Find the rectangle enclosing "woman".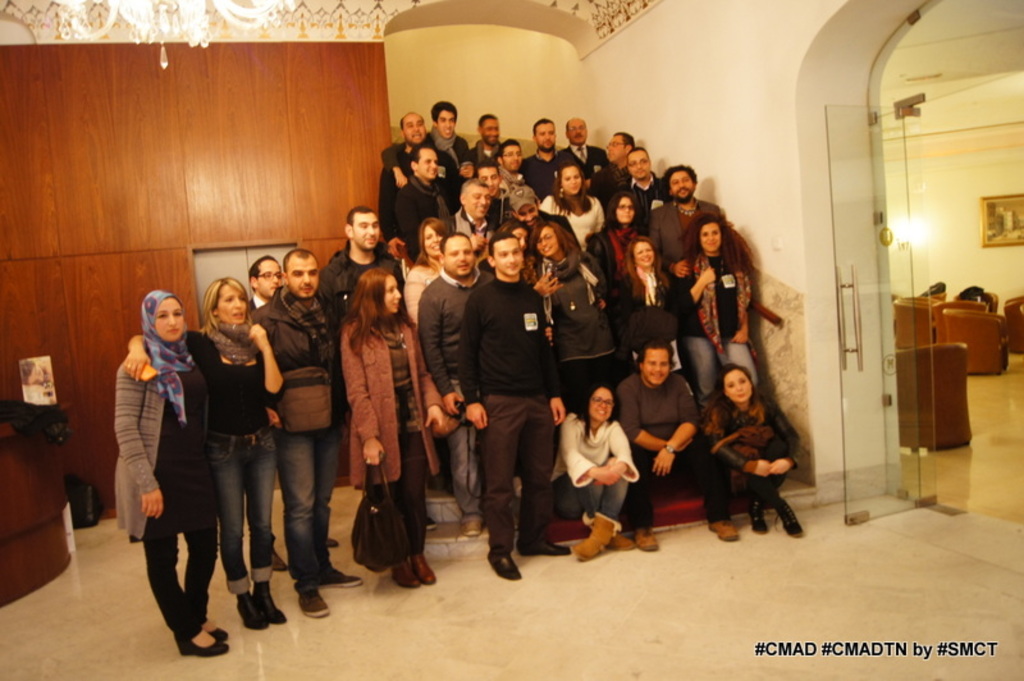
bbox=(489, 212, 543, 285).
